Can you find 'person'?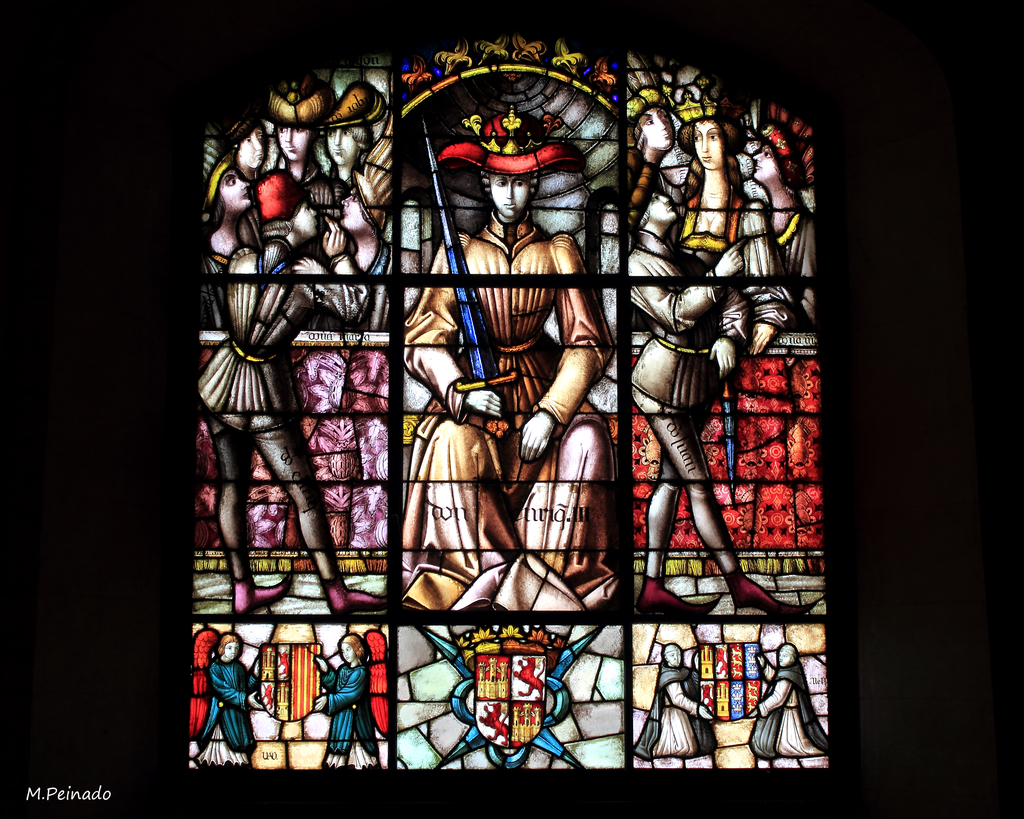
Yes, bounding box: rect(319, 77, 386, 203).
